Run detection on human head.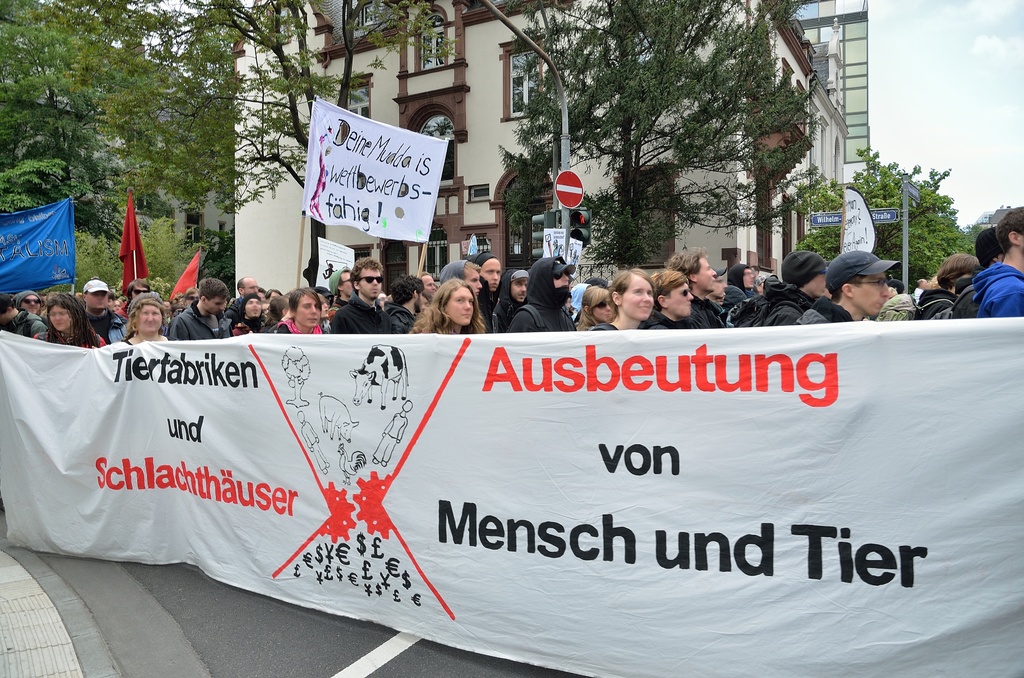
Result: {"x1": 129, "y1": 279, "x2": 150, "y2": 307}.
